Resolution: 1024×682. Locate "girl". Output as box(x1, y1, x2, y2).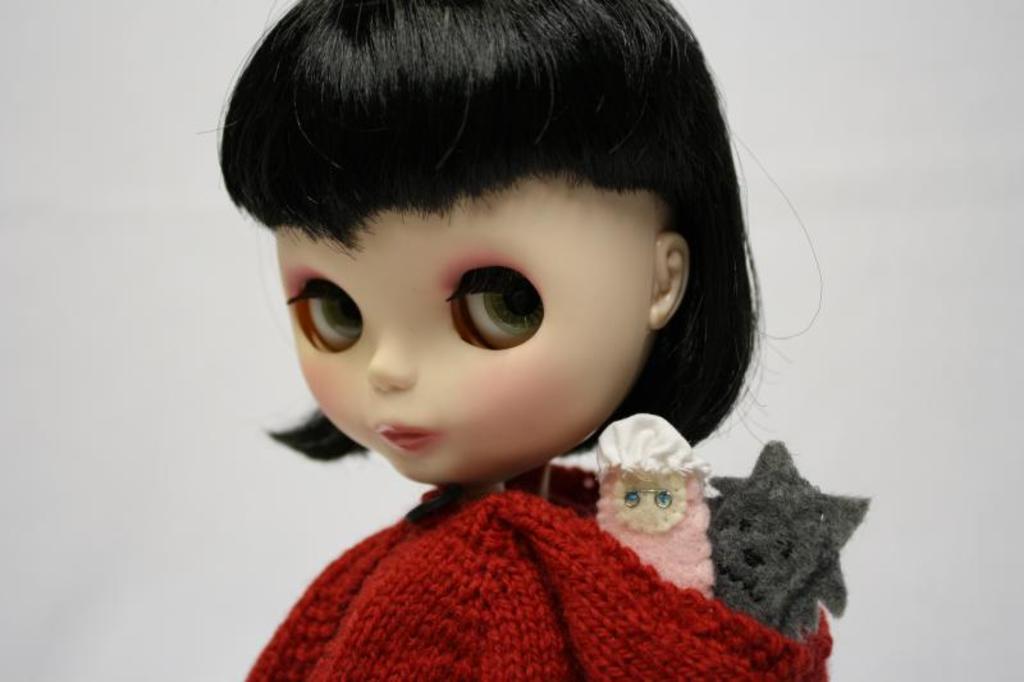
box(195, 0, 868, 681).
